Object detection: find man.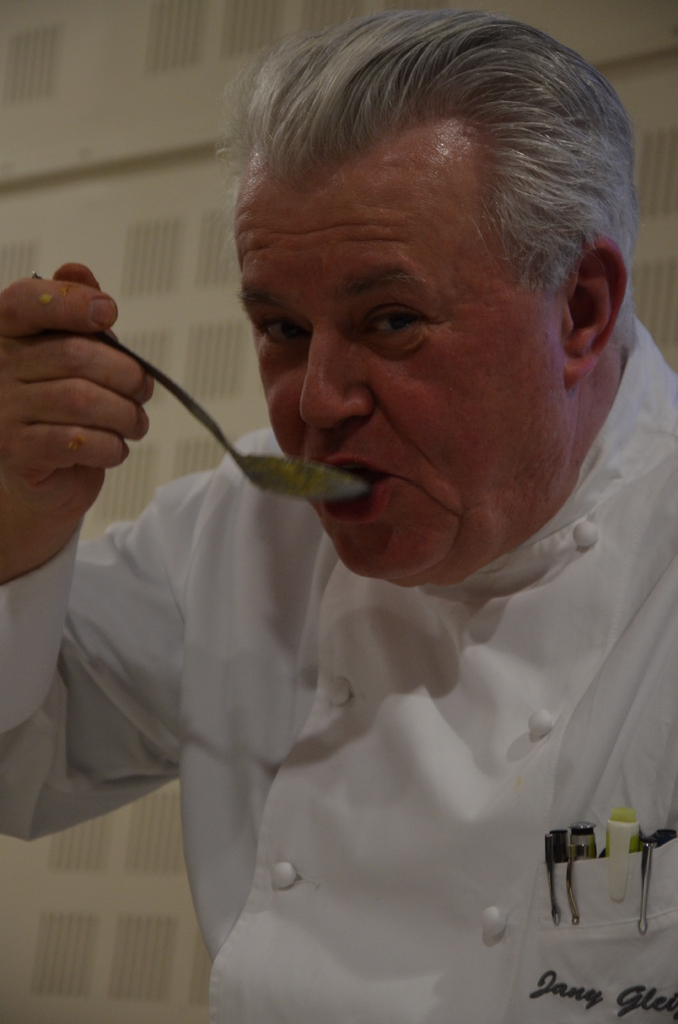
bbox(0, 3, 677, 1022).
